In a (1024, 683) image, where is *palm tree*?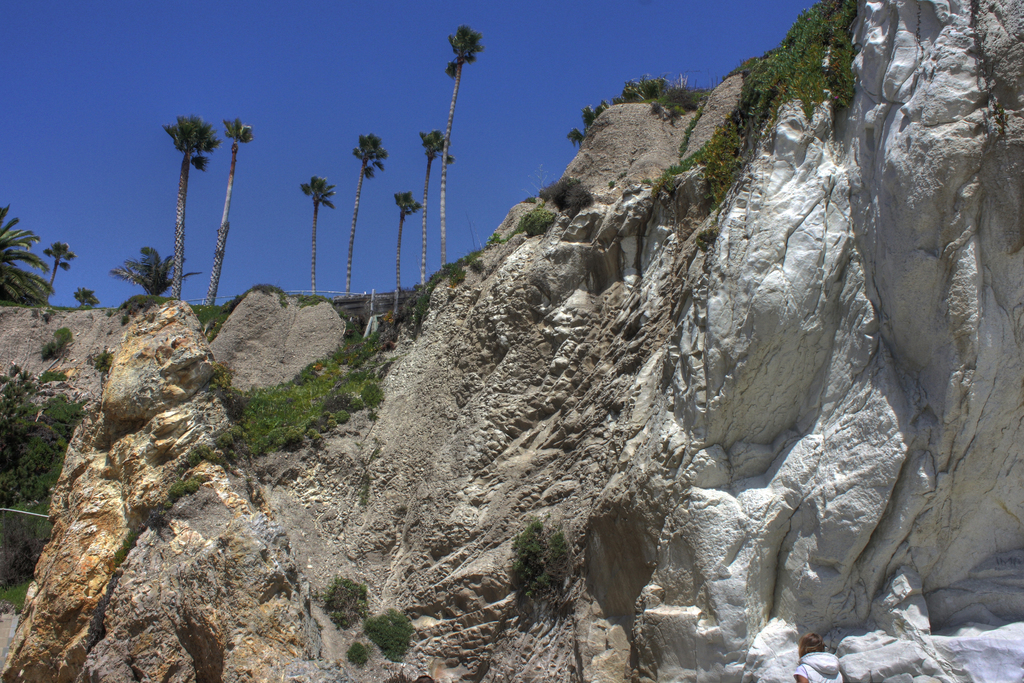
pyautogui.locateOnScreen(439, 17, 494, 268).
